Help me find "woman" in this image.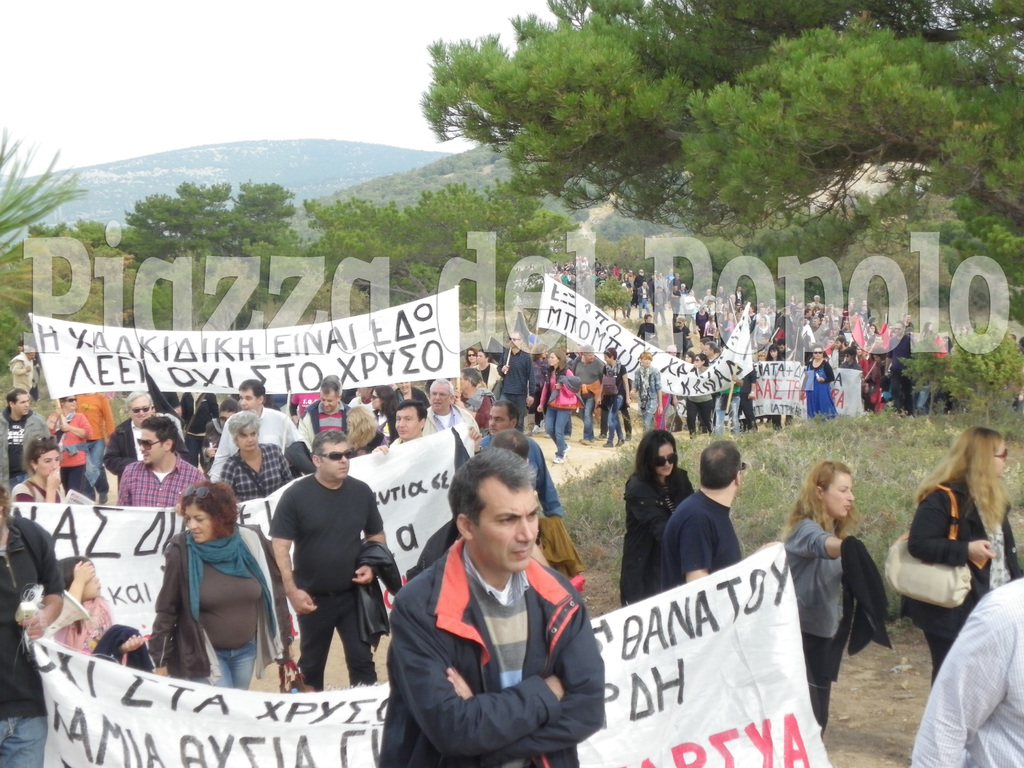
Found it: [472, 349, 499, 397].
